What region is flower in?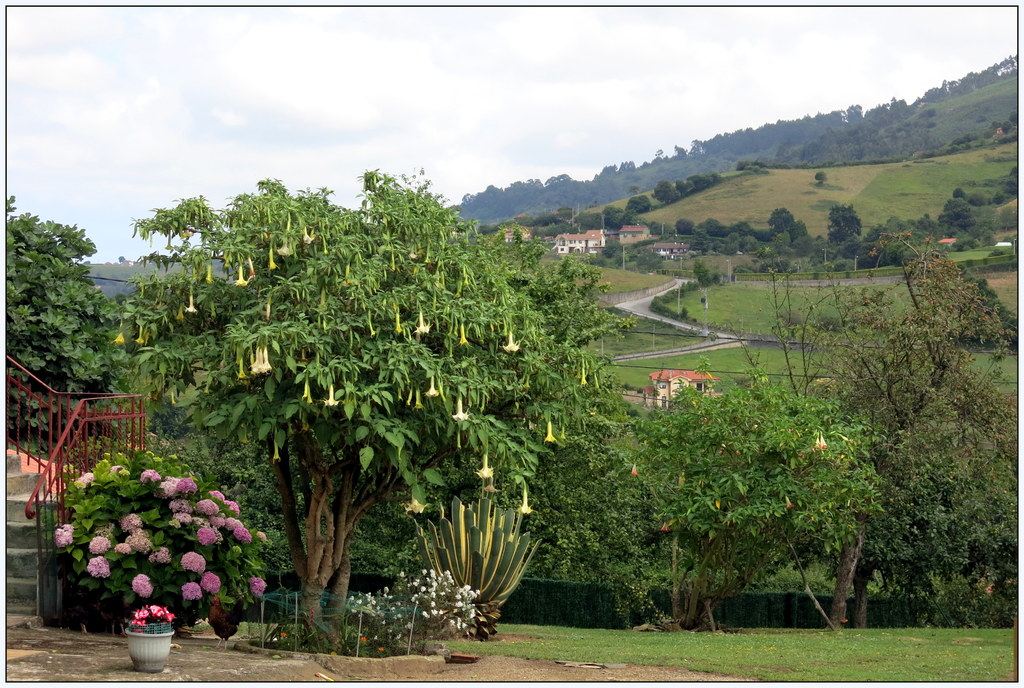
(left=501, top=328, right=517, bottom=355).
